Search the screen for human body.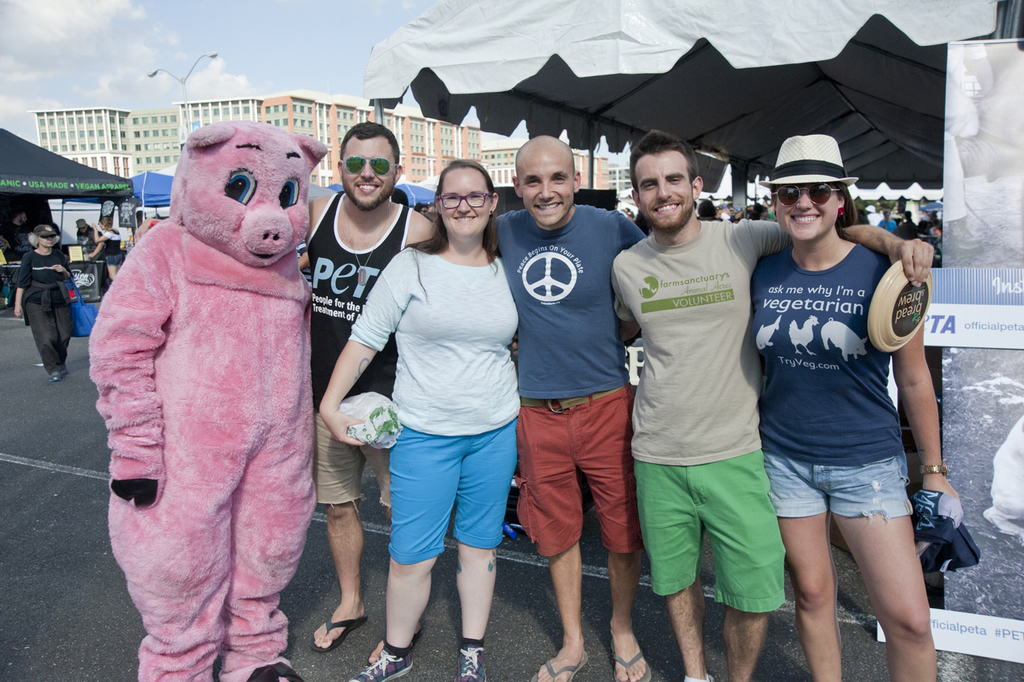
Found at 11,226,75,382.
